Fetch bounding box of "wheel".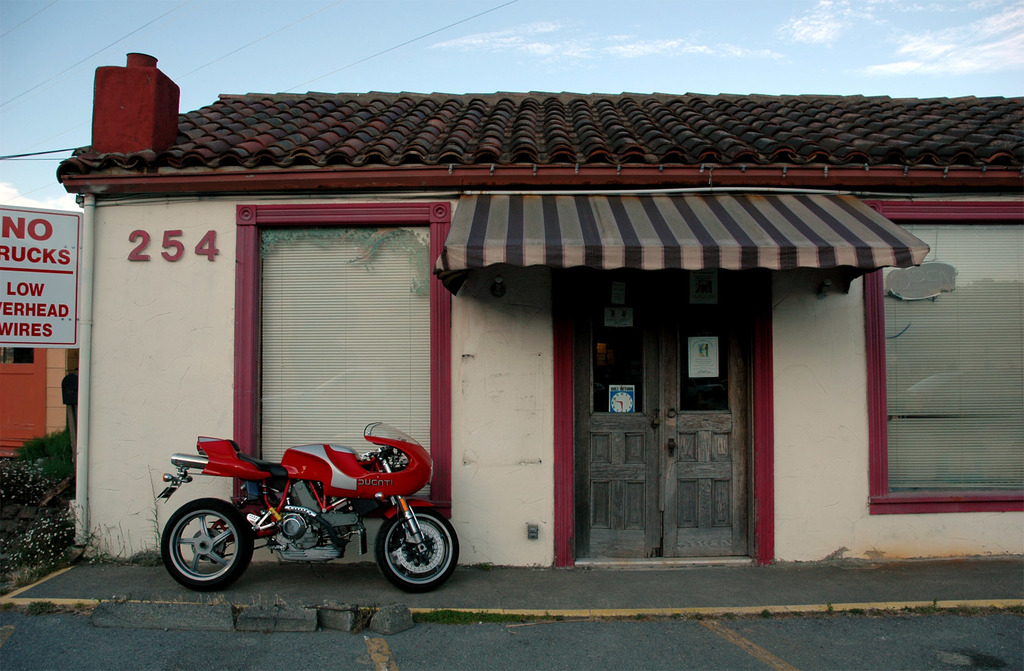
Bbox: 373,506,460,596.
